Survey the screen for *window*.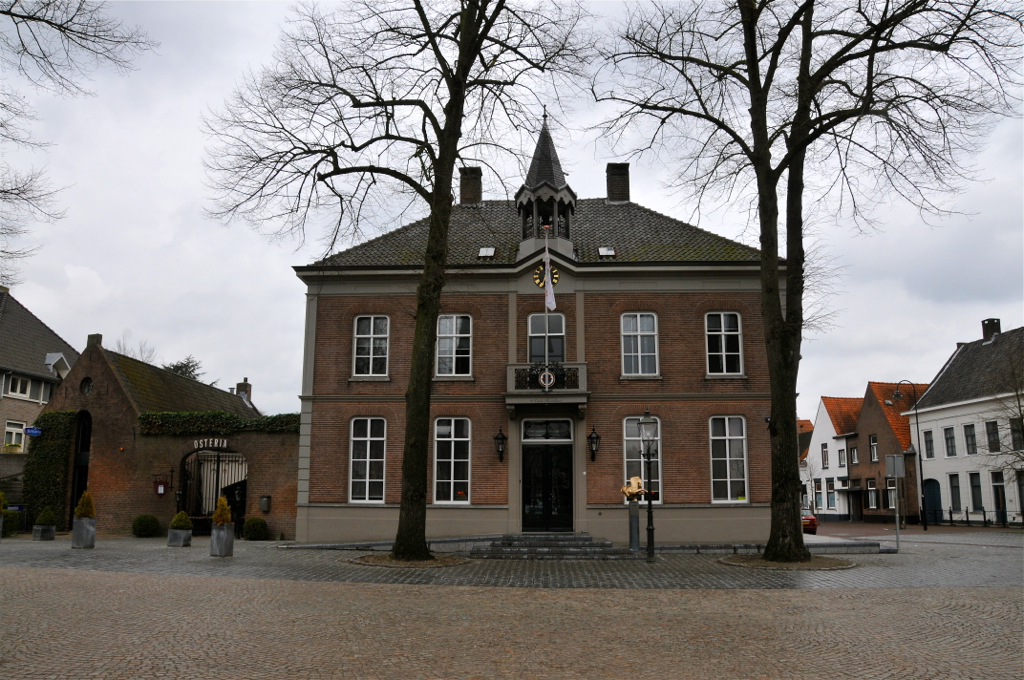
Survey found: Rect(823, 475, 842, 511).
